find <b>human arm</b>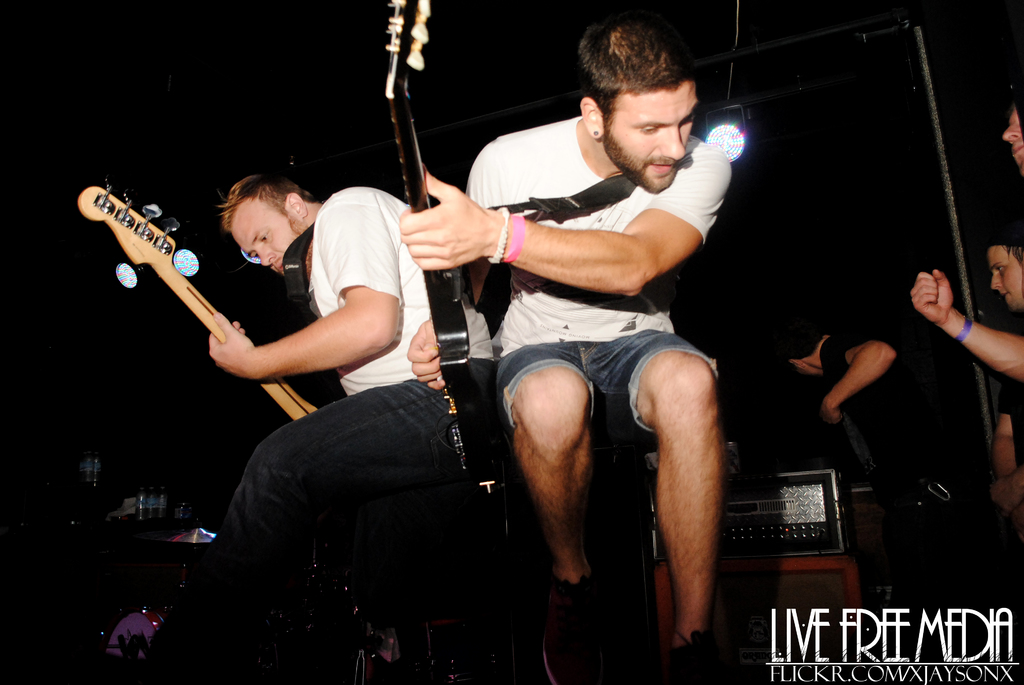
<region>402, 141, 507, 403</region>
